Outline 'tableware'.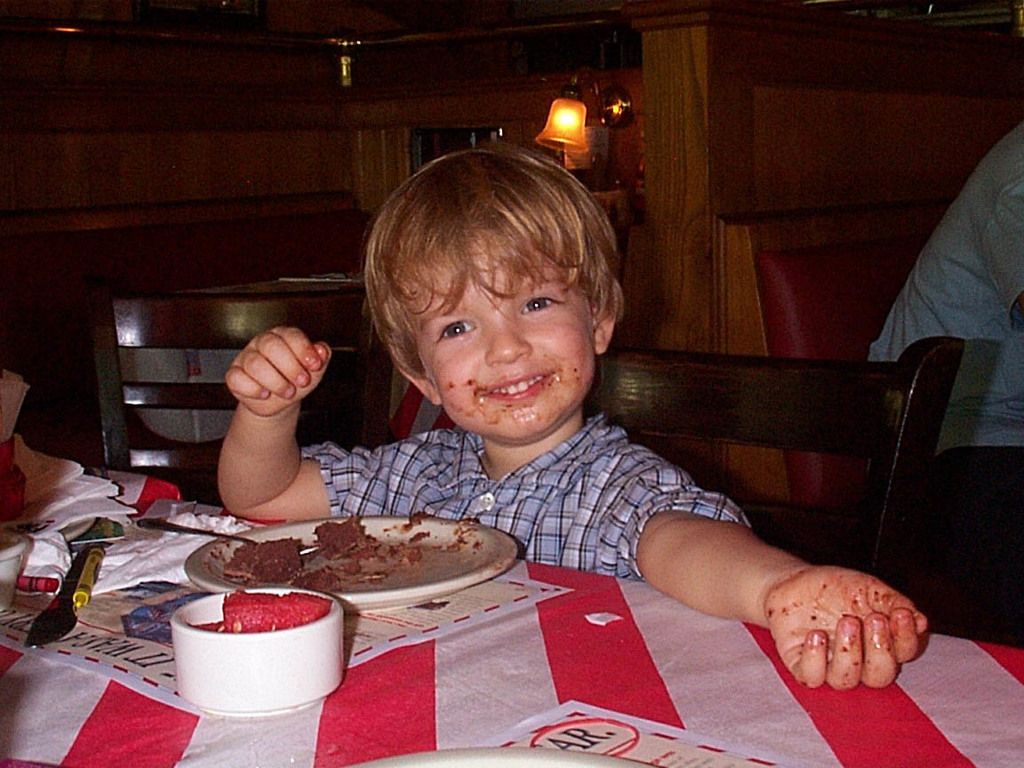
Outline: select_region(339, 742, 661, 767).
